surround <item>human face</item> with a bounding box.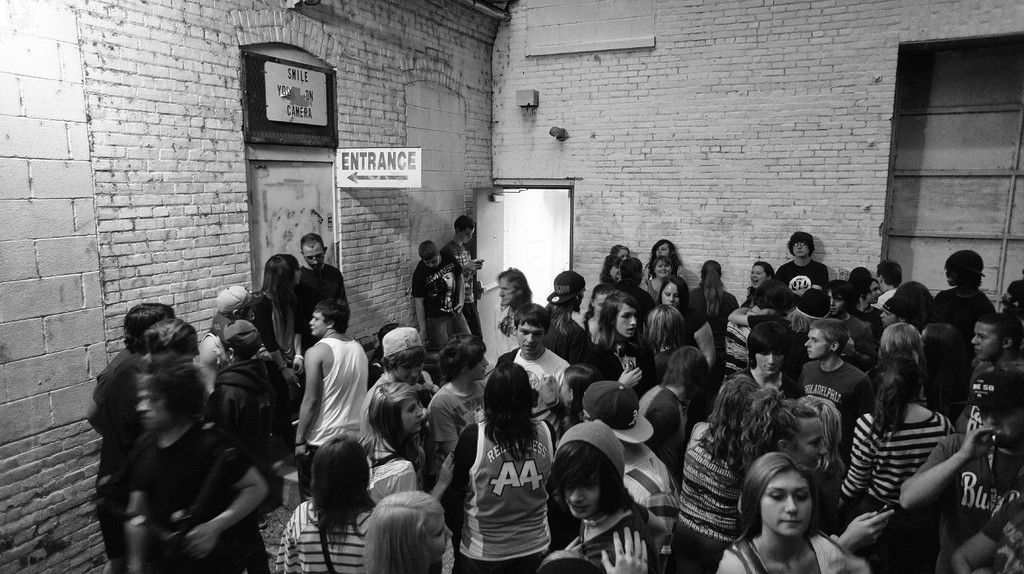
(785, 413, 832, 476).
